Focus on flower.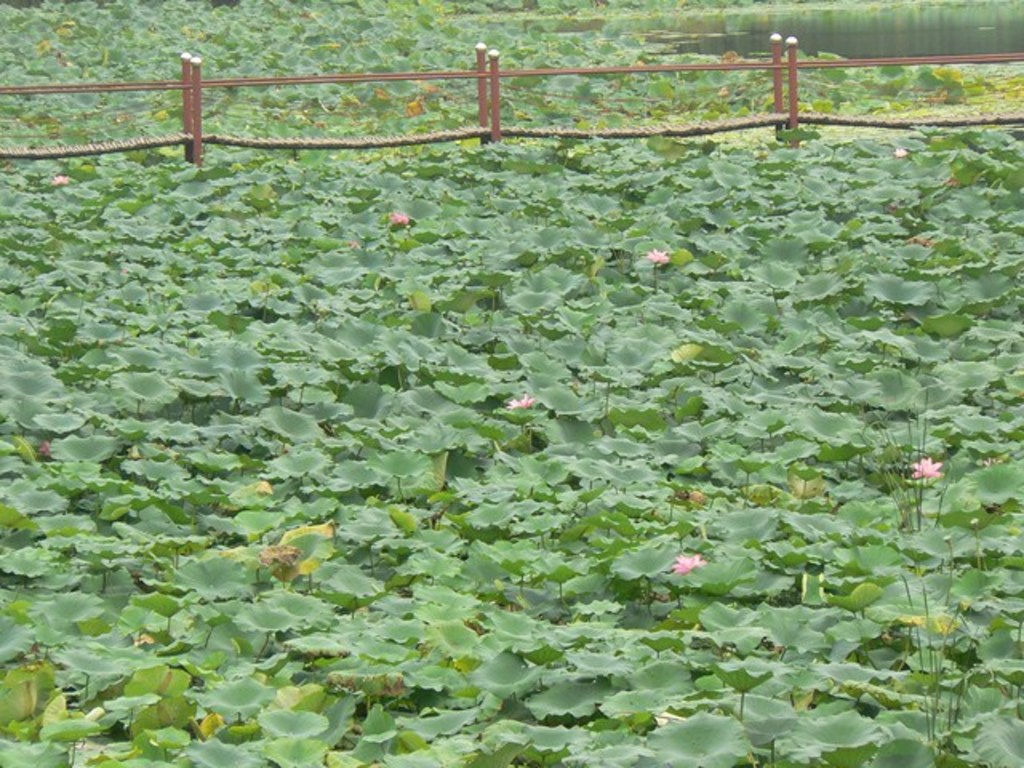
Focused at l=387, t=211, r=422, b=224.
